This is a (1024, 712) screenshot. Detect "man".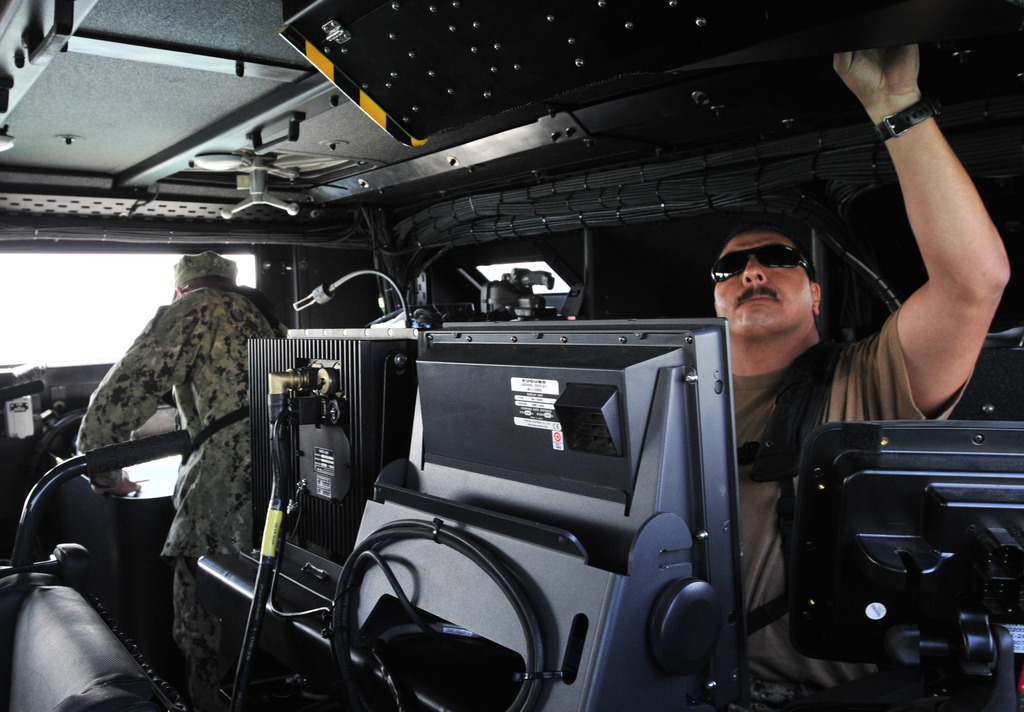
69, 243, 287, 711.
